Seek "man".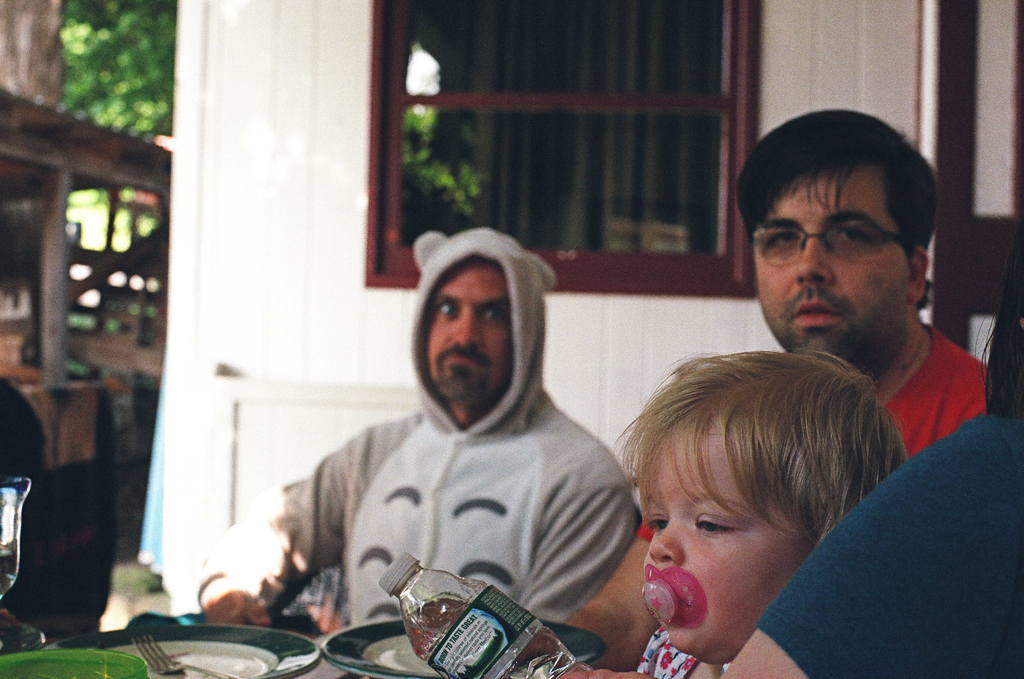
(x1=202, y1=237, x2=667, y2=653).
